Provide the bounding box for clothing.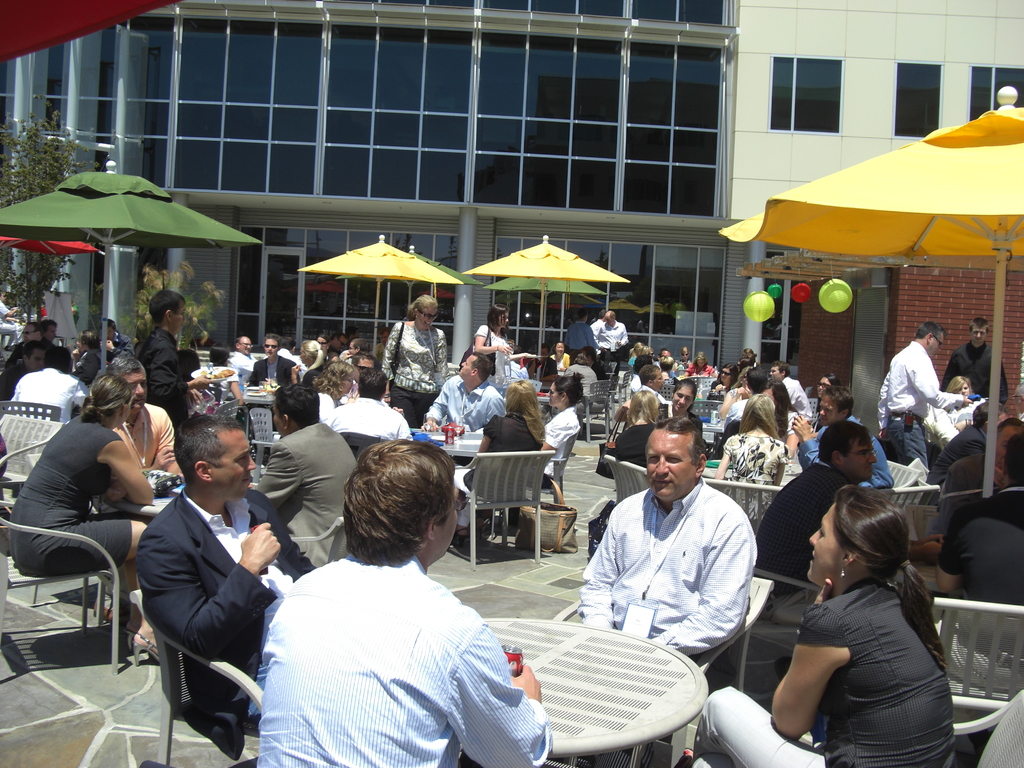
<box>685,362,717,381</box>.
